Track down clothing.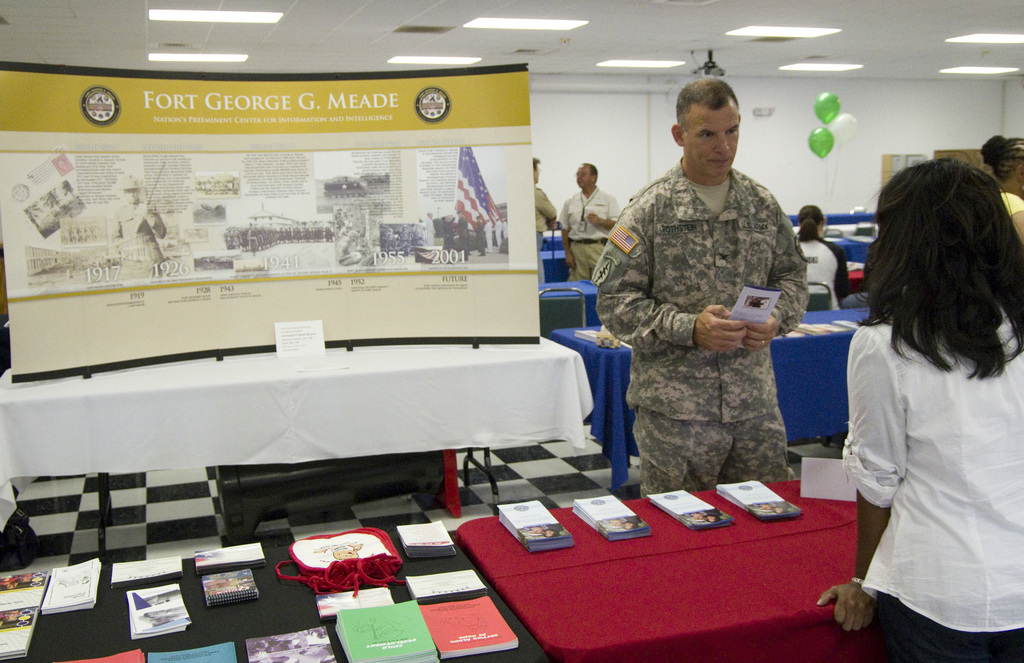
Tracked to [left=834, top=252, right=1013, bottom=636].
